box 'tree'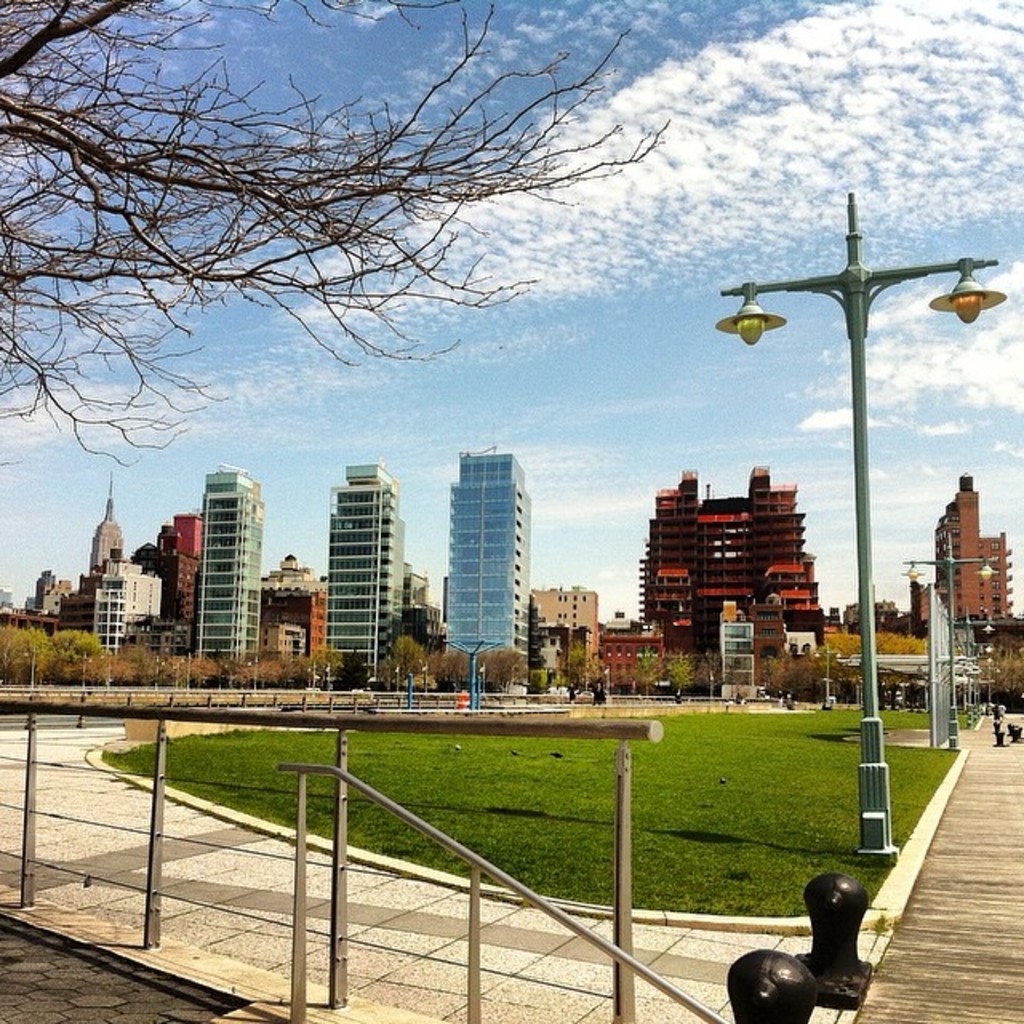
<region>637, 646, 659, 699</region>
